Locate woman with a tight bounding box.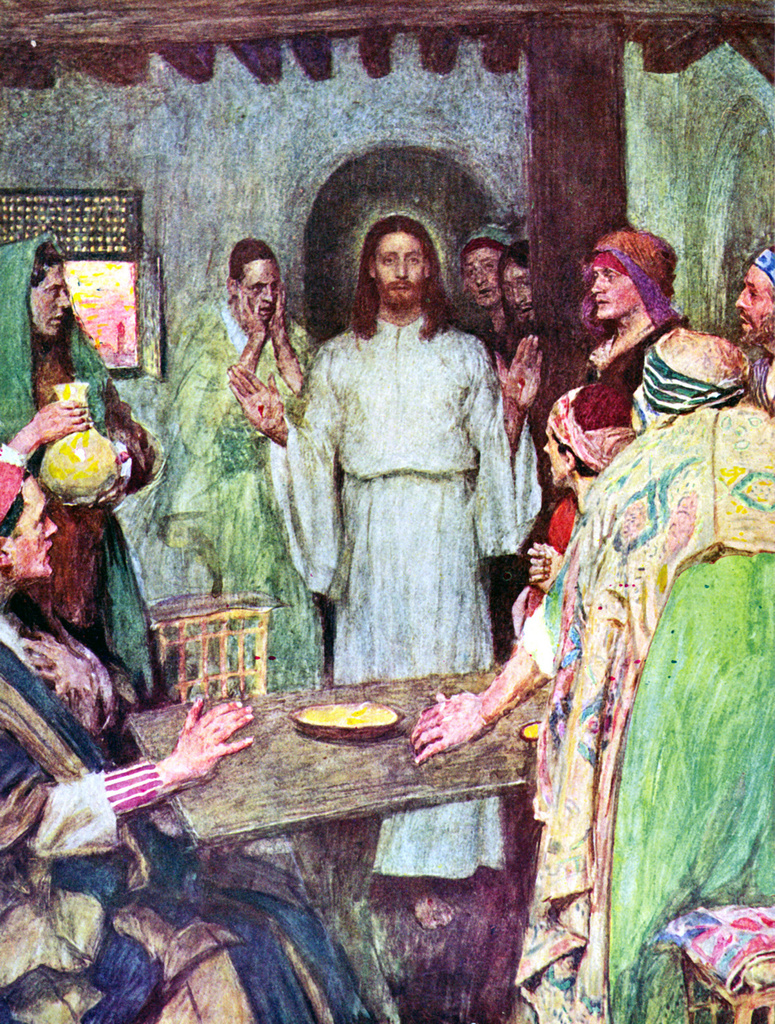
box(0, 250, 167, 706).
